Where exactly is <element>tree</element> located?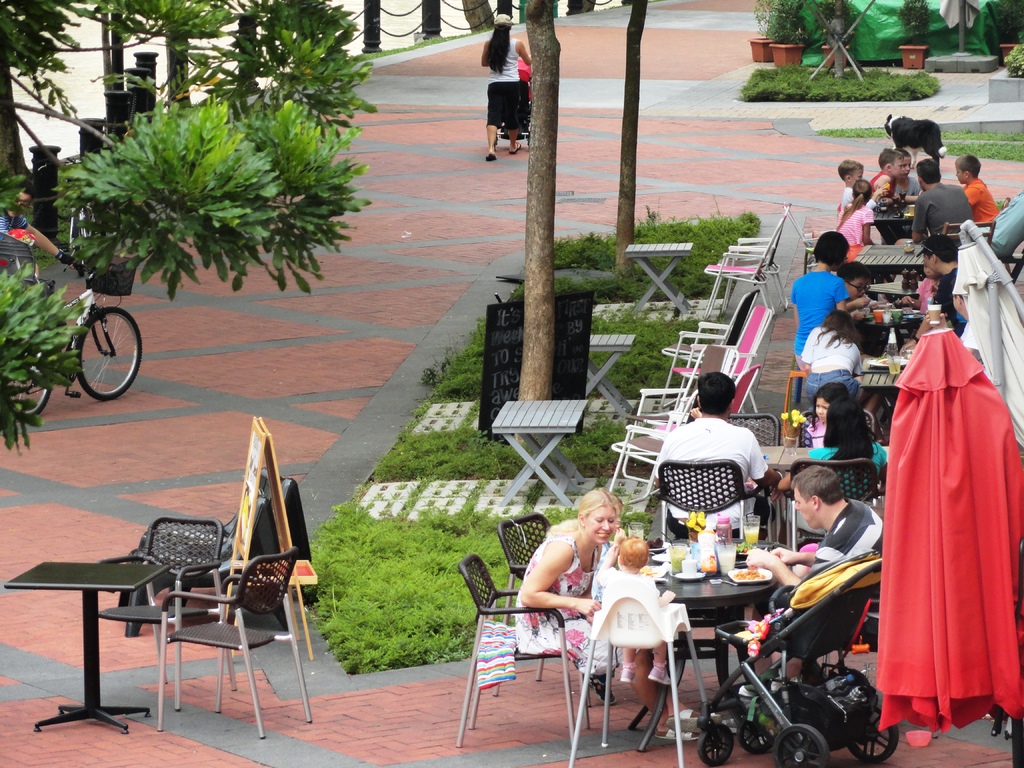
Its bounding box is left=461, top=0, right=492, bottom=36.
